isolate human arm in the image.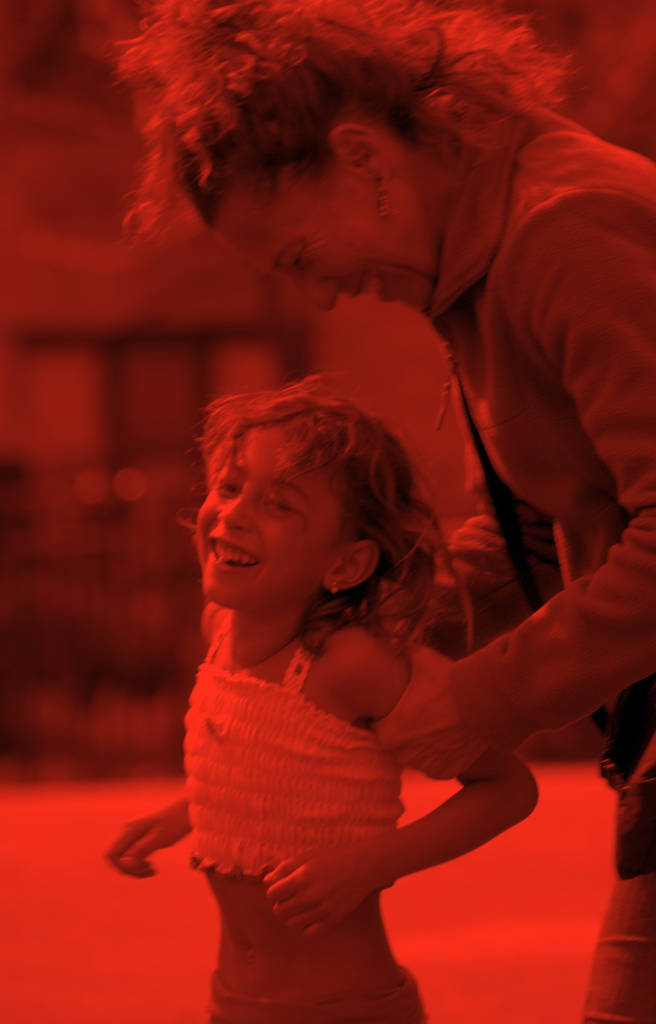
Isolated region: l=375, t=201, r=655, b=776.
